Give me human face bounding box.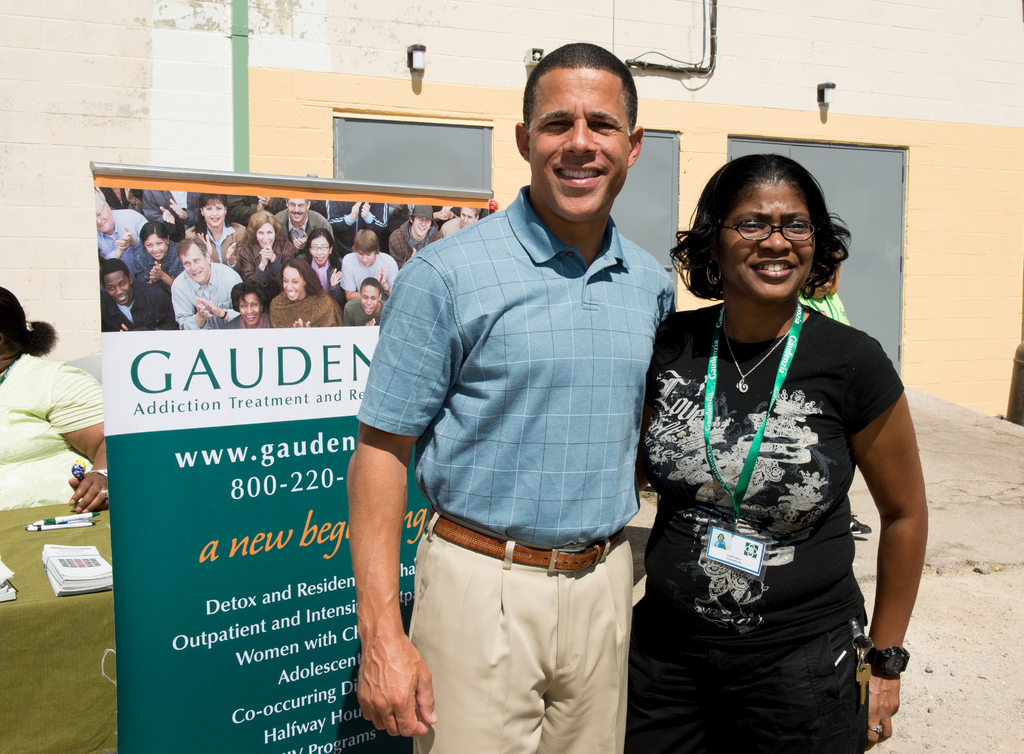
BBox(182, 248, 204, 281).
